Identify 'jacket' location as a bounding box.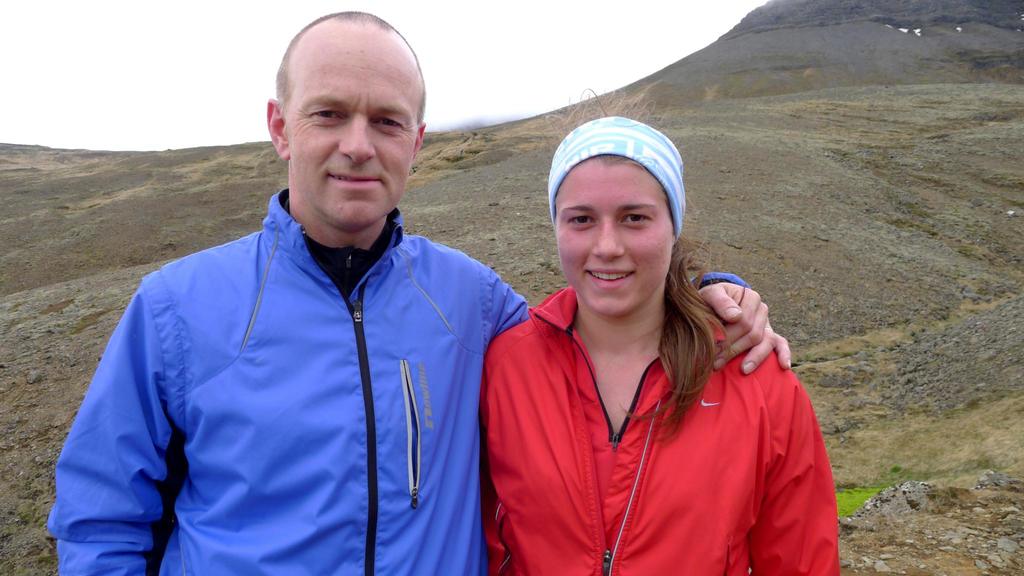
[45, 188, 764, 575].
